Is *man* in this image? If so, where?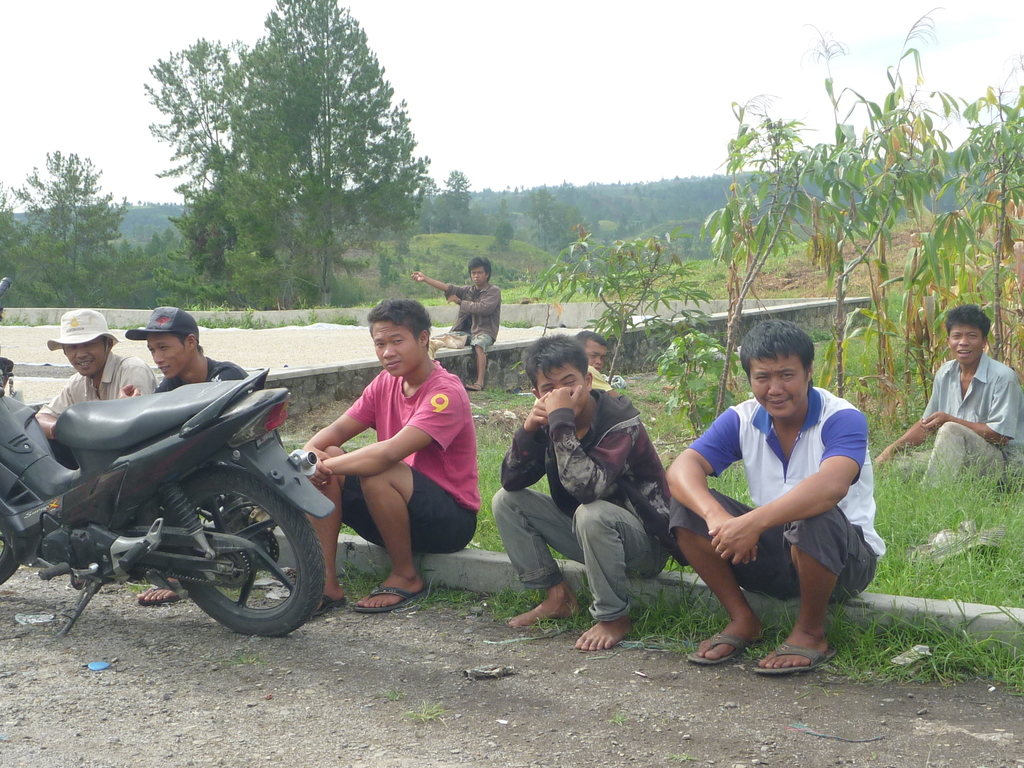
Yes, at left=28, top=308, right=159, bottom=440.
